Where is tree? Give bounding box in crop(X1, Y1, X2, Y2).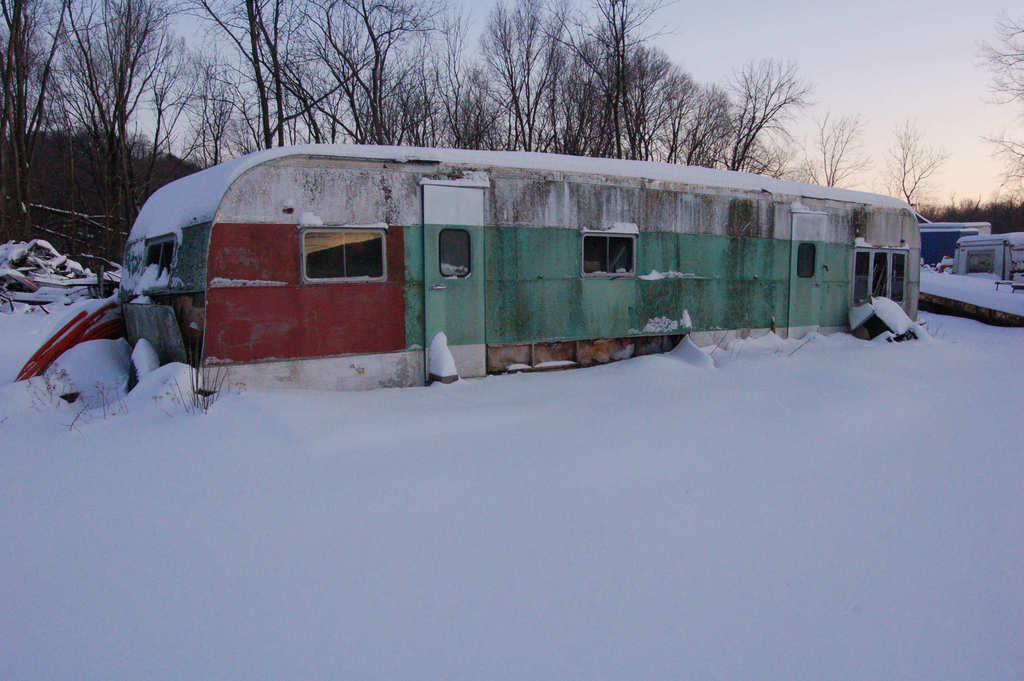
crop(645, 72, 732, 168).
